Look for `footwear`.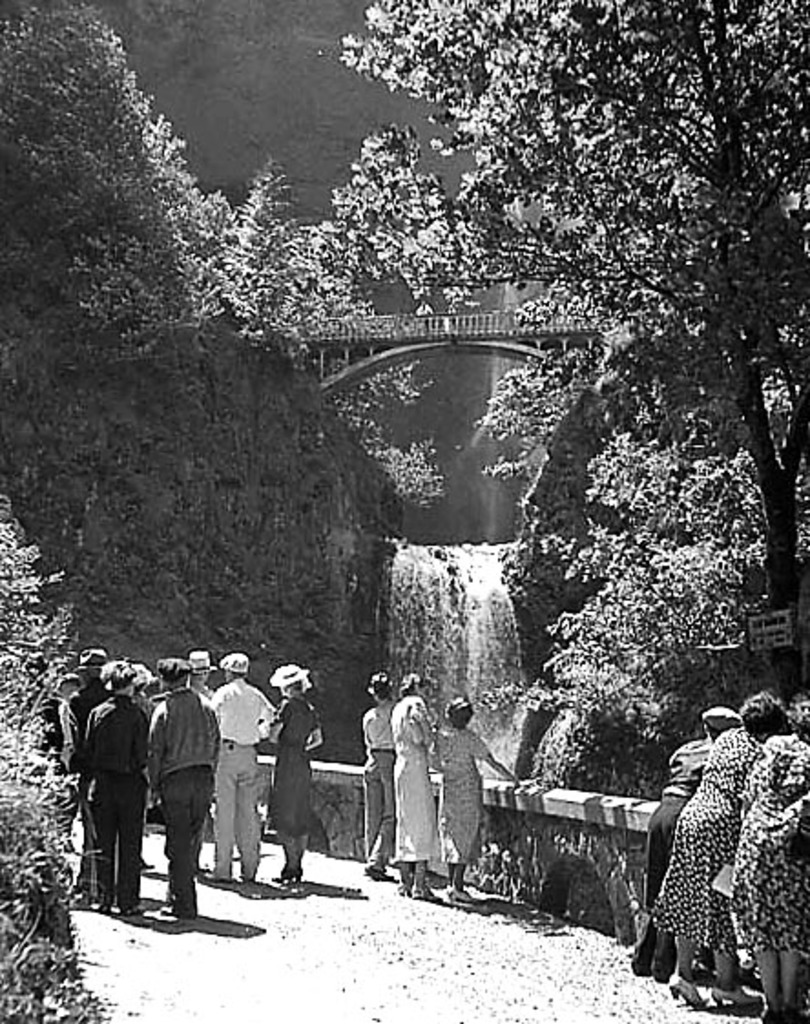
Found: bbox(190, 869, 230, 887).
